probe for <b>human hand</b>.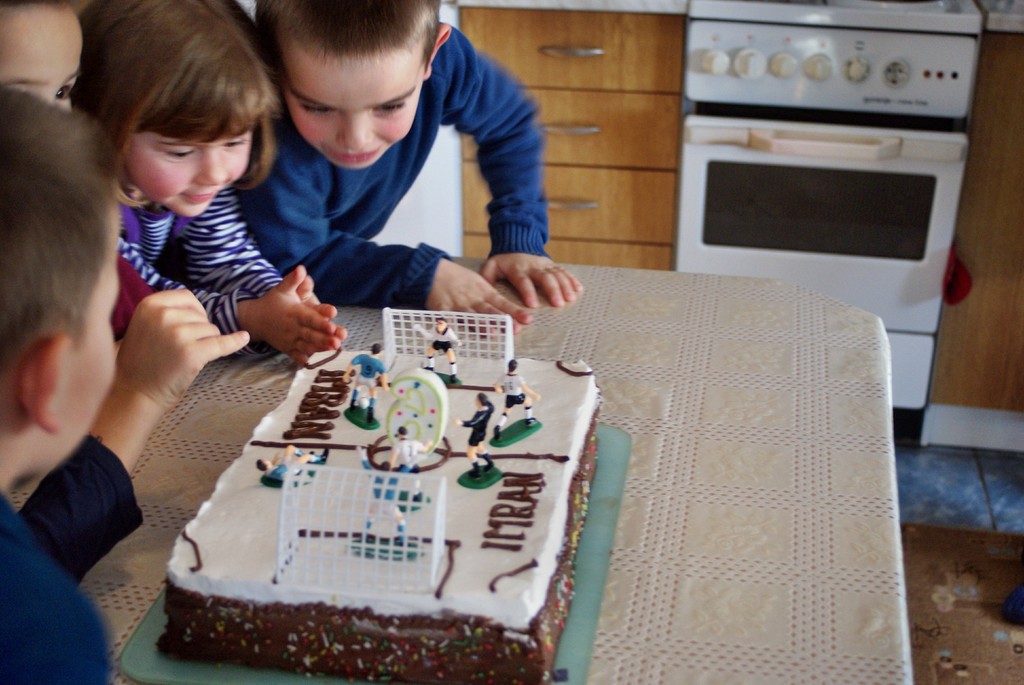
Probe result: 410/320/420/333.
